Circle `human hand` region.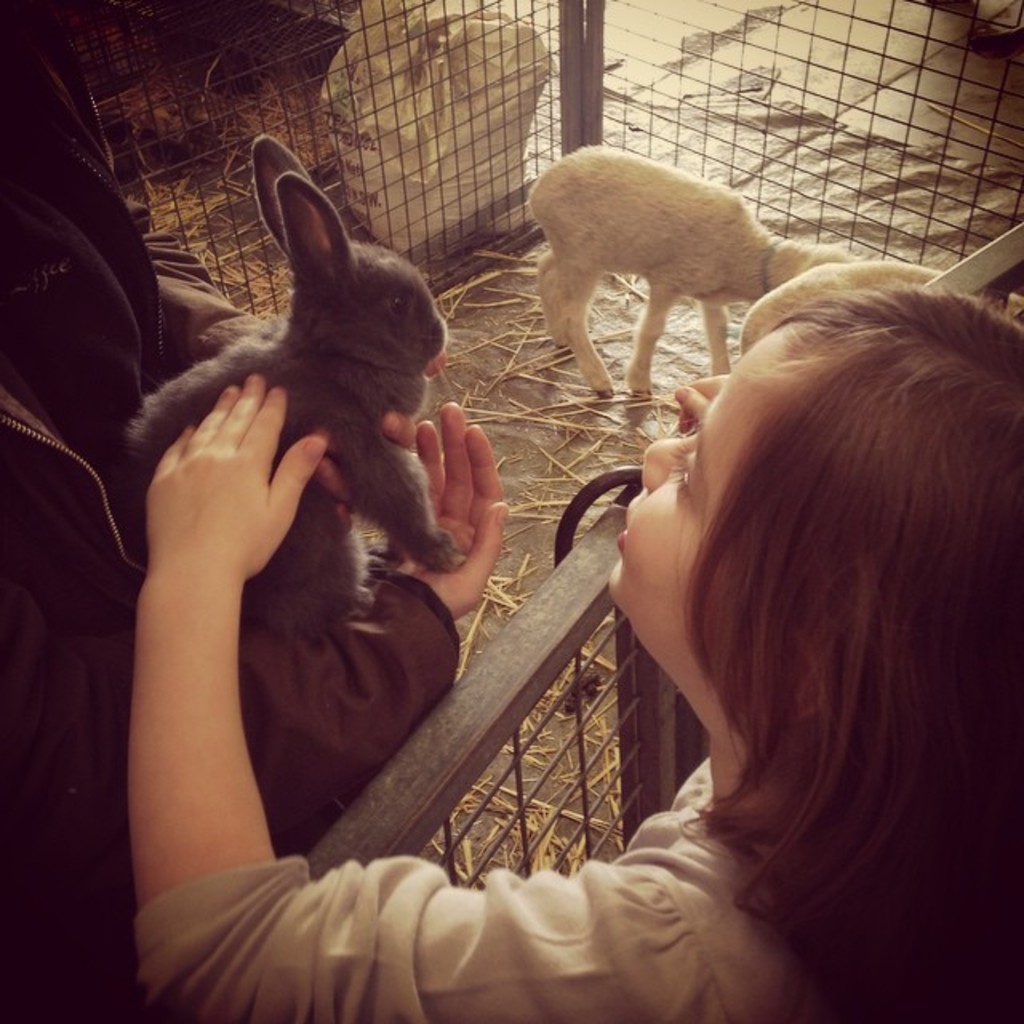
Region: (x1=147, y1=373, x2=328, y2=581).
